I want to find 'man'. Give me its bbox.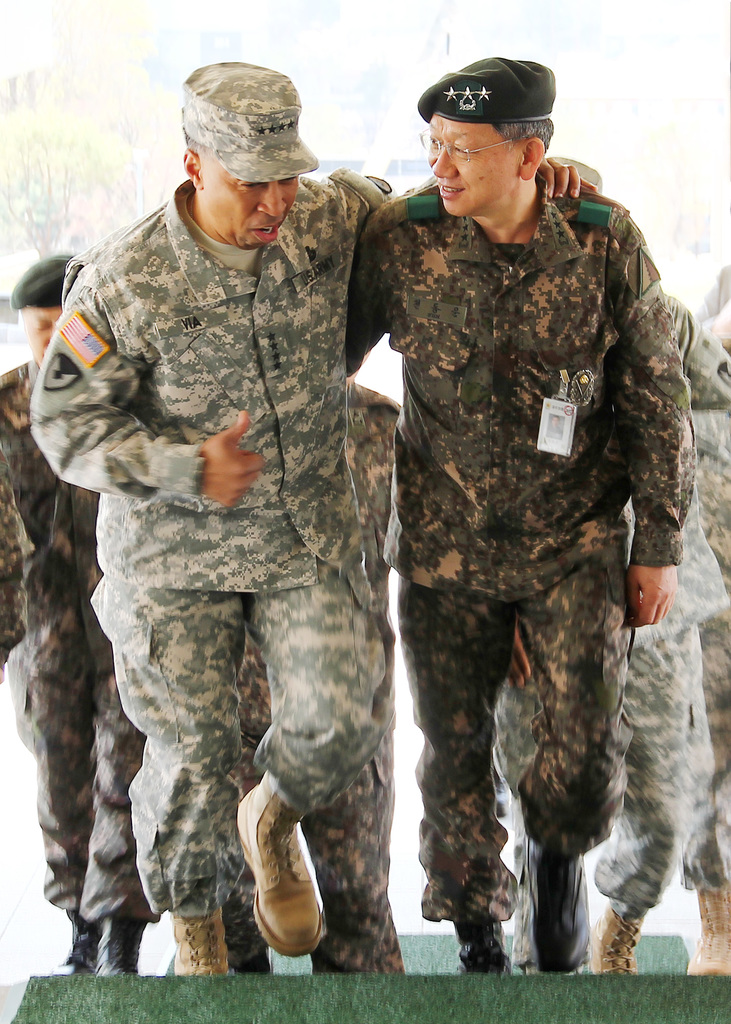
x1=218, y1=371, x2=403, y2=973.
